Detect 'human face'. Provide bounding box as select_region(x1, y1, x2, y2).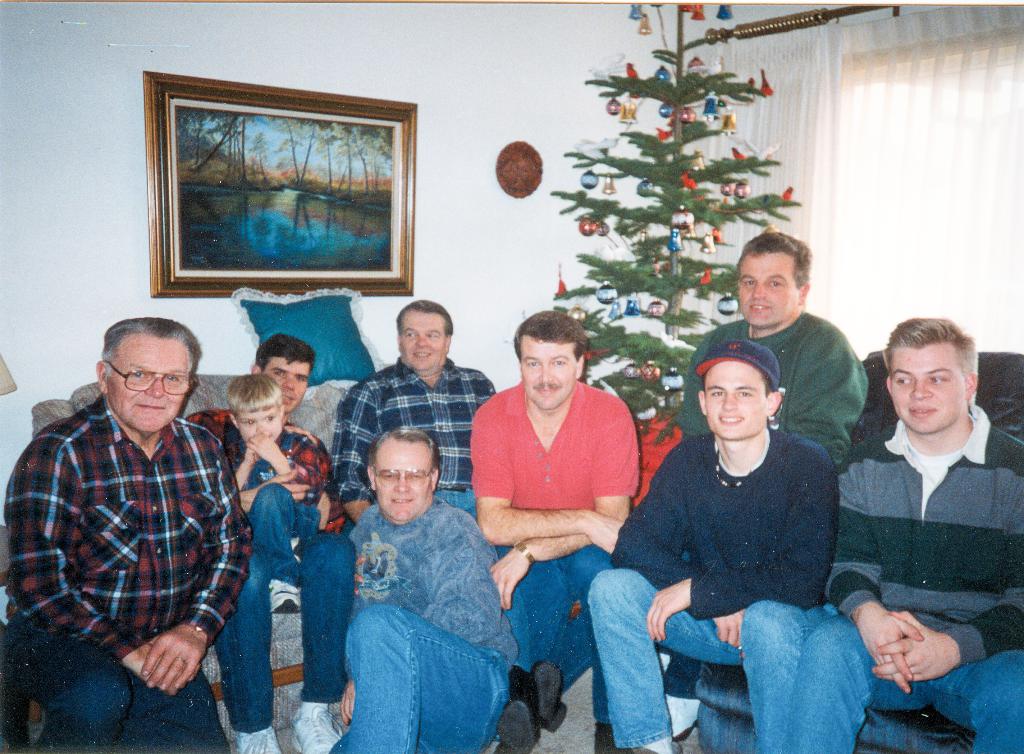
select_region(376, 432, 430, 516).
